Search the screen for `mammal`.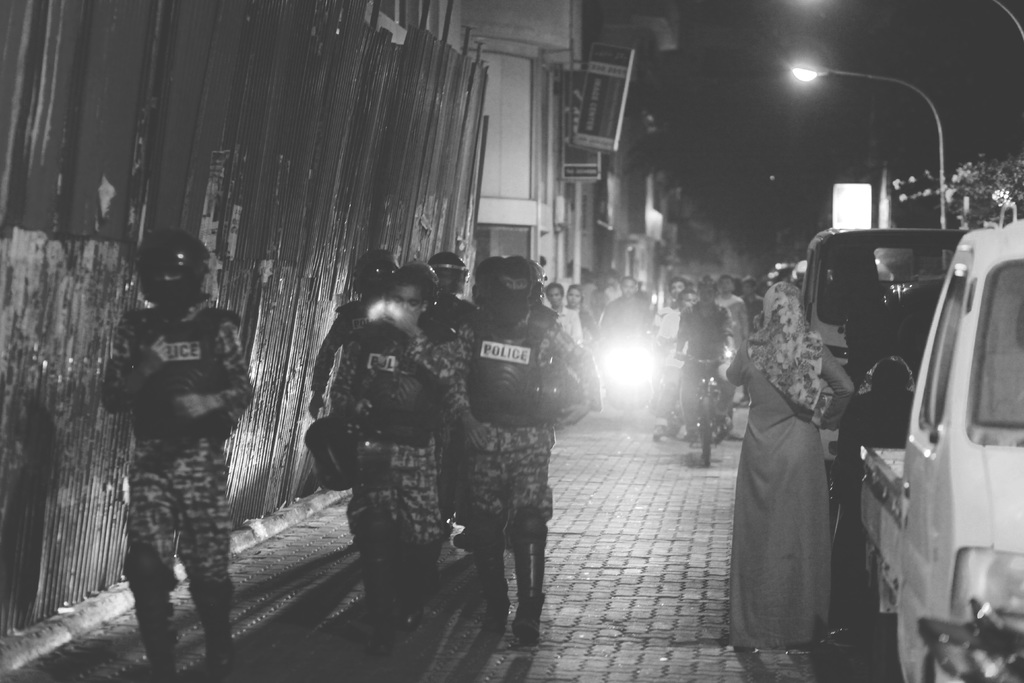
Found at 432,249,484,322.
